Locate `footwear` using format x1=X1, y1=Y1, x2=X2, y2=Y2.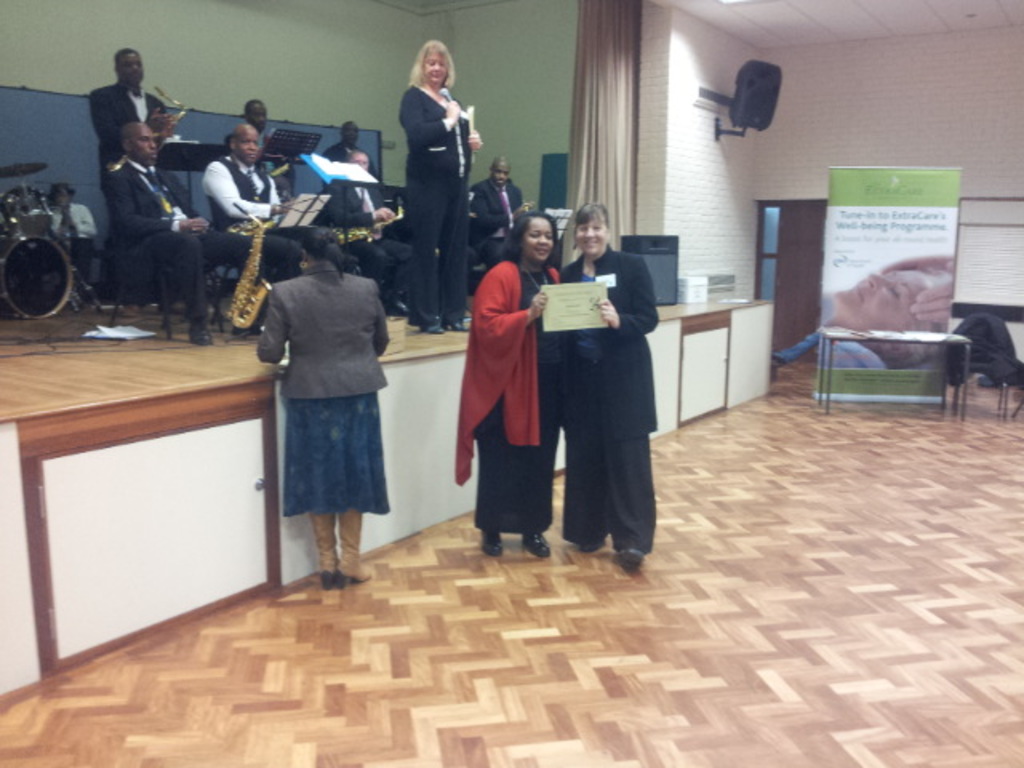
x1=613, y1=549, x2=635, y2=565.
